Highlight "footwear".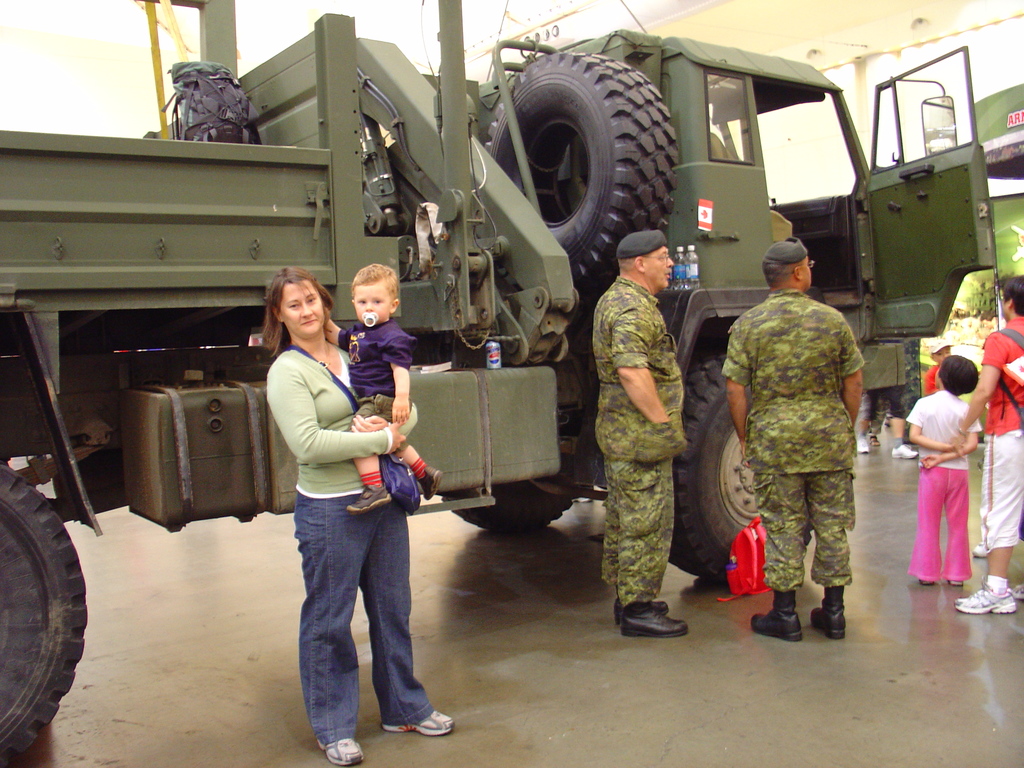
Highlighted region: 955/580/1012/611.
